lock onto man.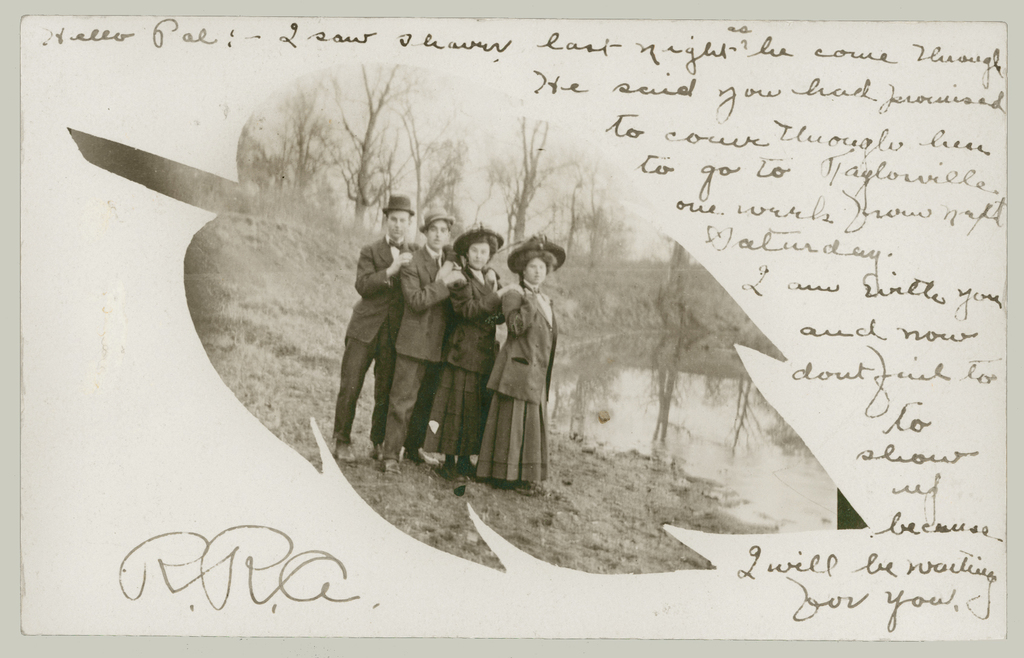
Locked: 331, 216, 411, 455.
